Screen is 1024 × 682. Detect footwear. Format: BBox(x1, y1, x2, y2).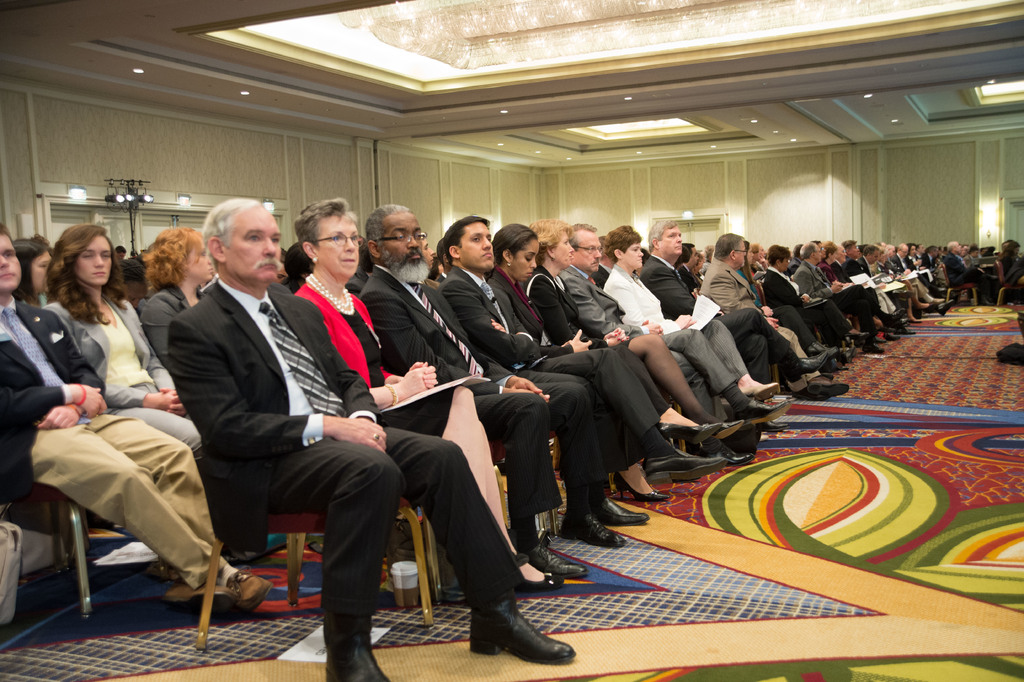
BBox(780, 351, 829, 380).
